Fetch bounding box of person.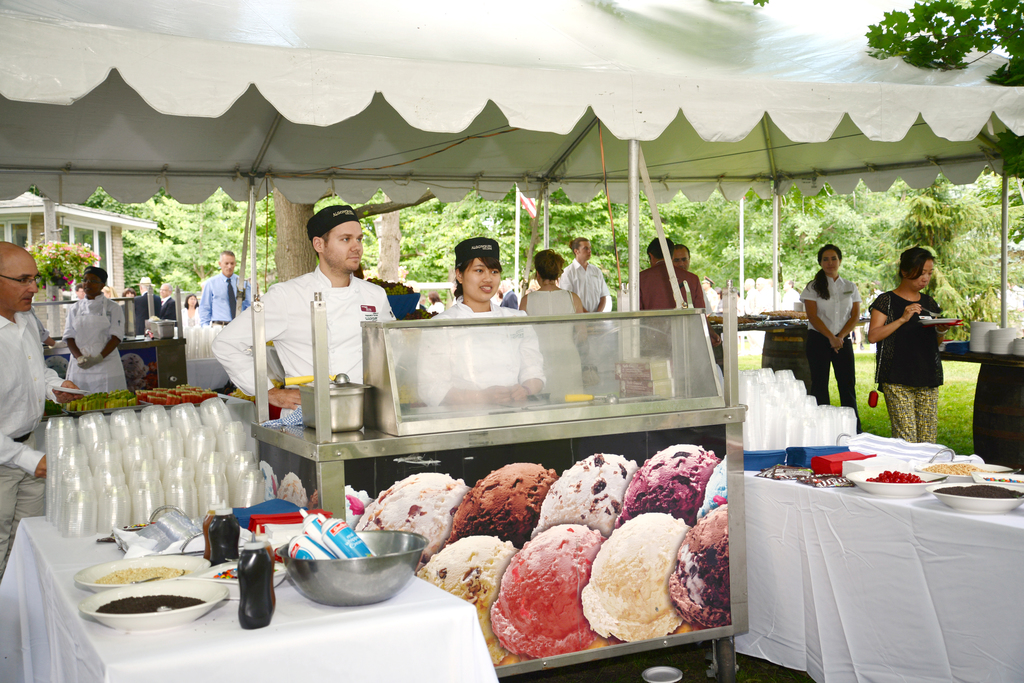
Bbox: pyautogui.locateOnScreen(100, 282, 120, 307).
